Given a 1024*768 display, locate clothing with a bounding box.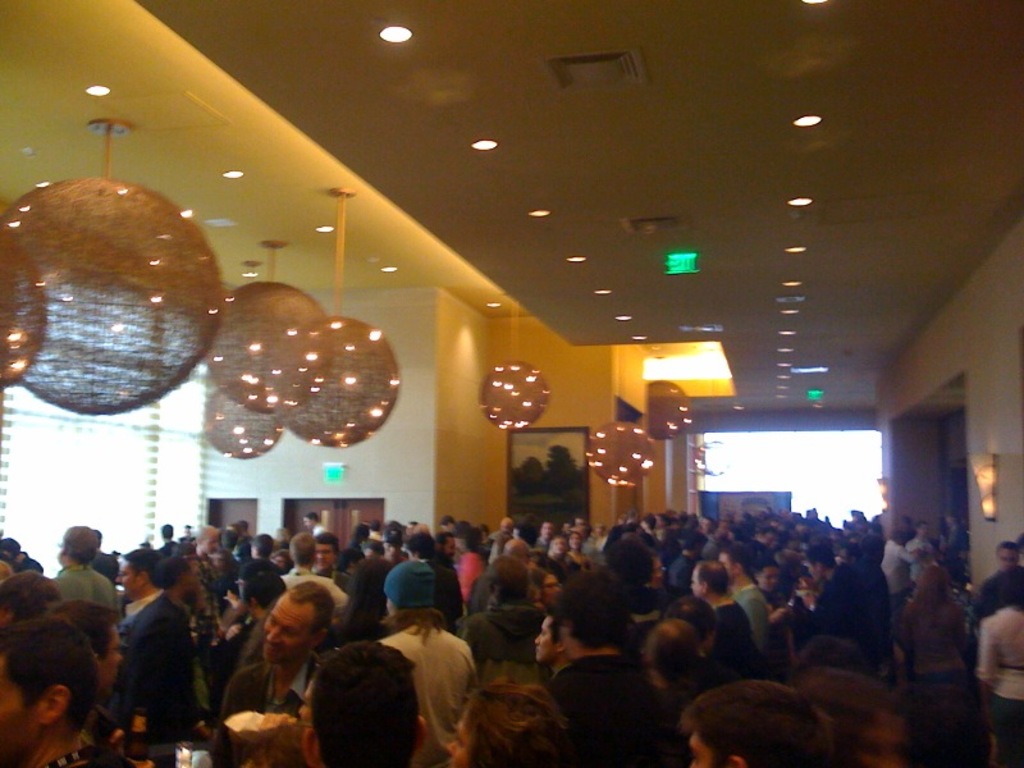
Located: Rect(454, 545, 485, 607).
